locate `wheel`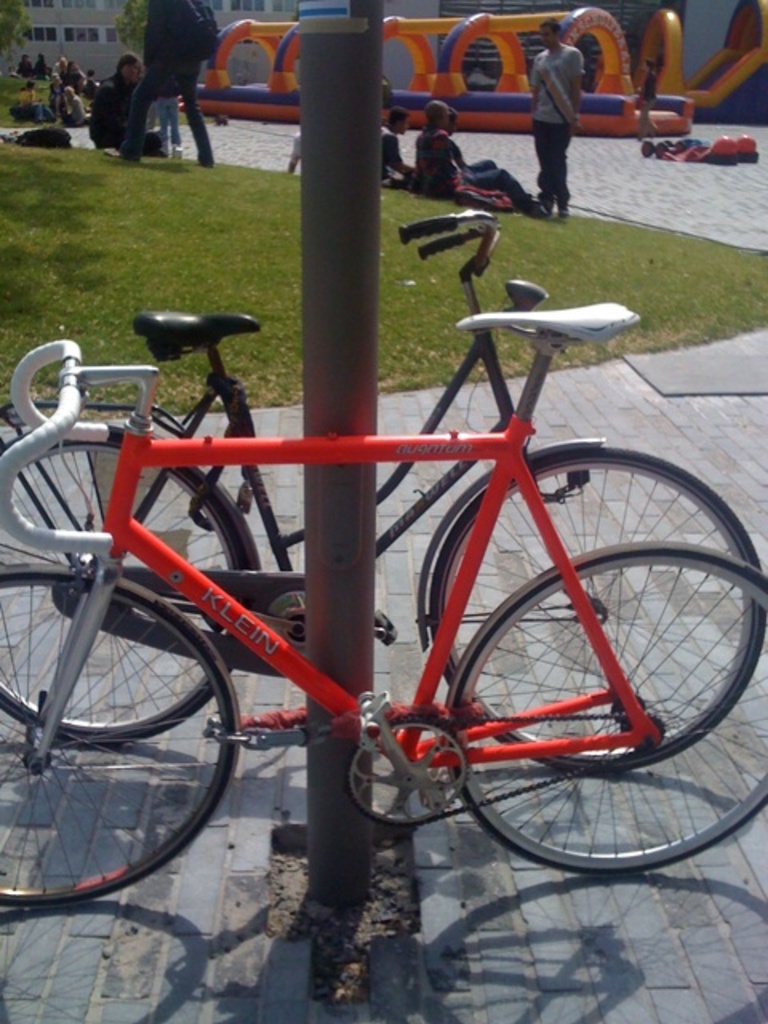
[x1=205, y1=18, x2=282, y2=93]
